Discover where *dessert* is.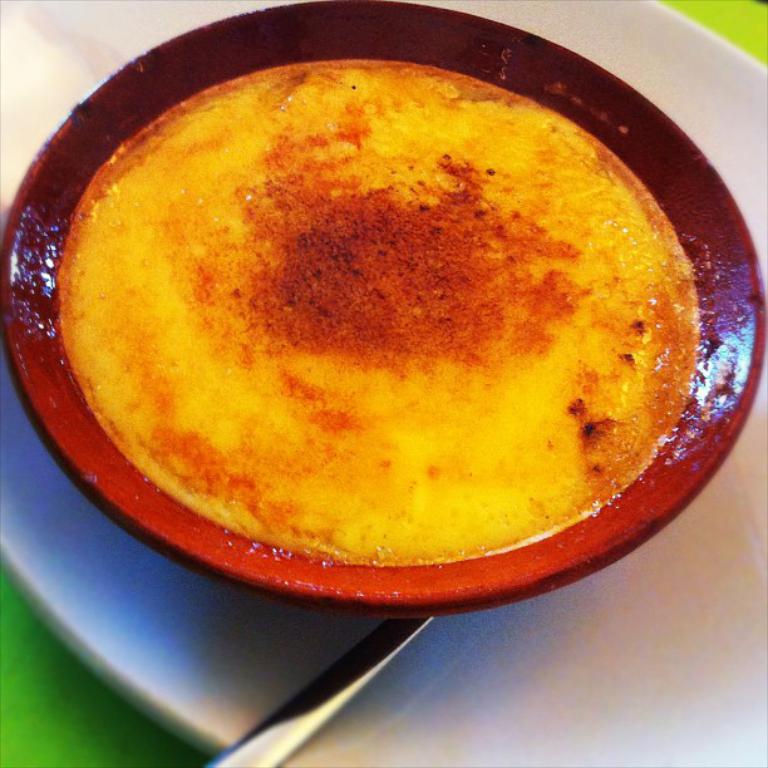
Discovered at BBox(44, 20, 714, 634).
